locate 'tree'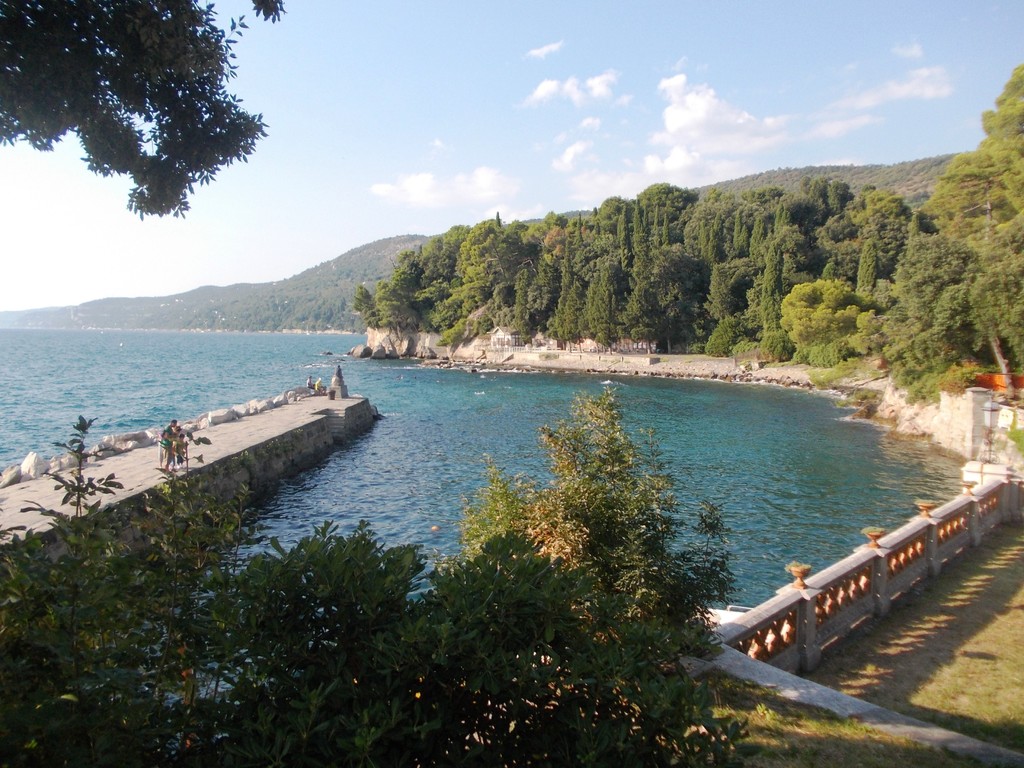
left=431, top=223, right=479, bottom=261
